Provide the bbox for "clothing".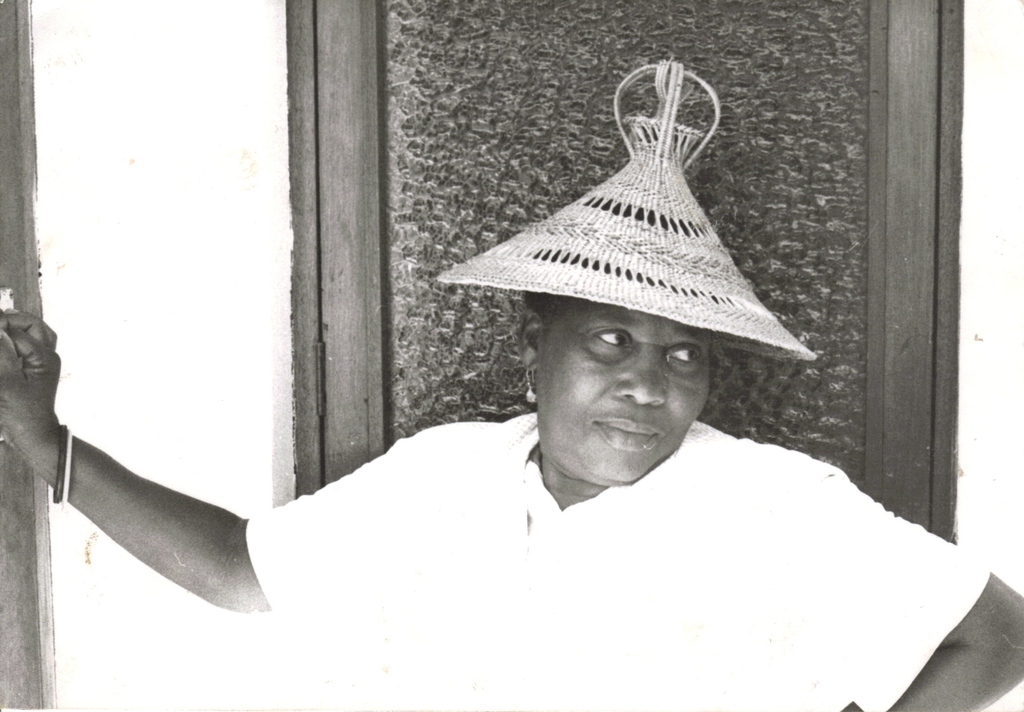
247, 411, 993, 711.
